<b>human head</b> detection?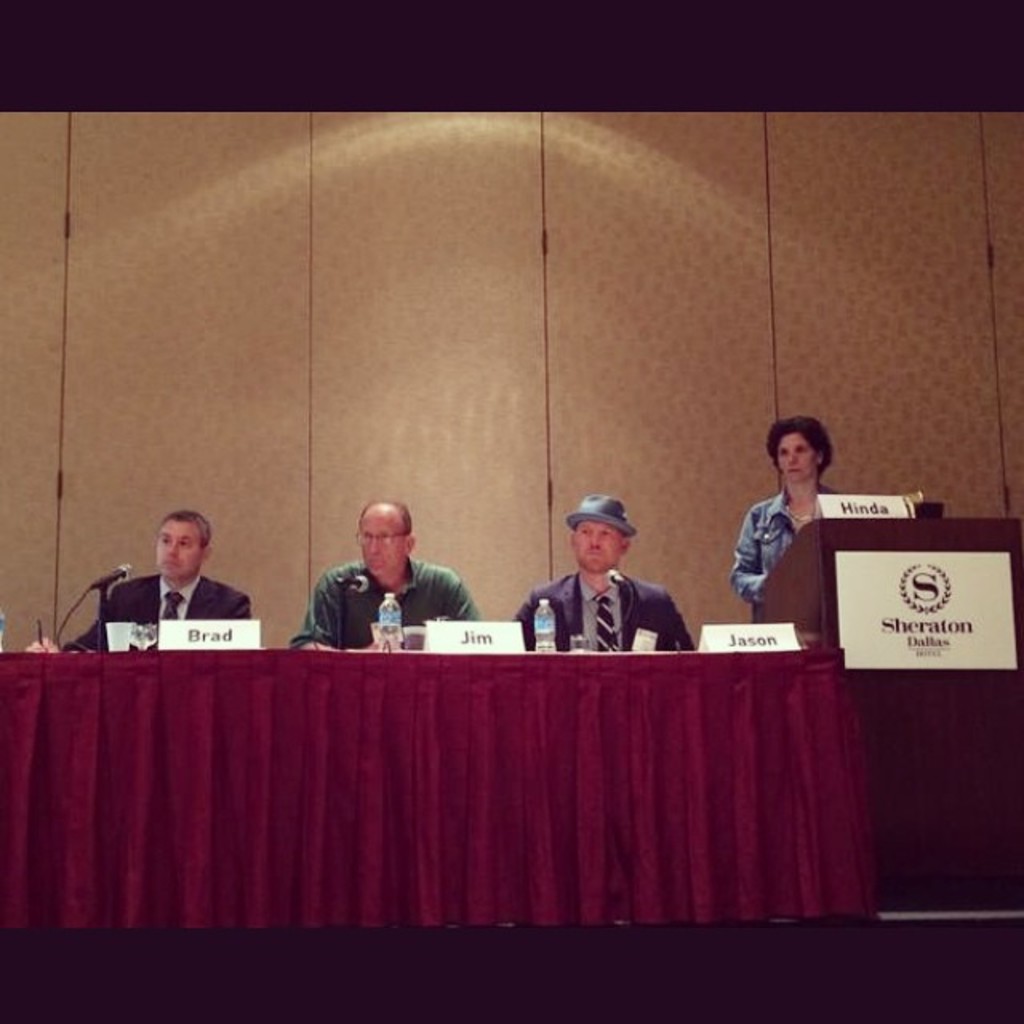
left=147, top=515, right=208, bottom=578
